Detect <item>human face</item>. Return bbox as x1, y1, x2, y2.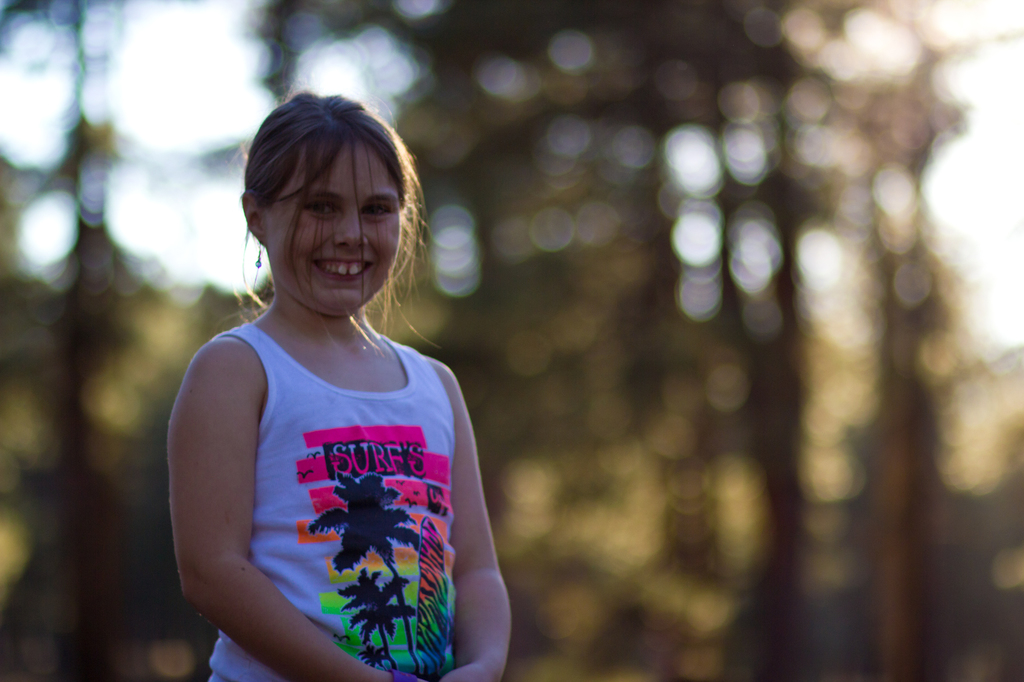
262, 140, 401, 317.
